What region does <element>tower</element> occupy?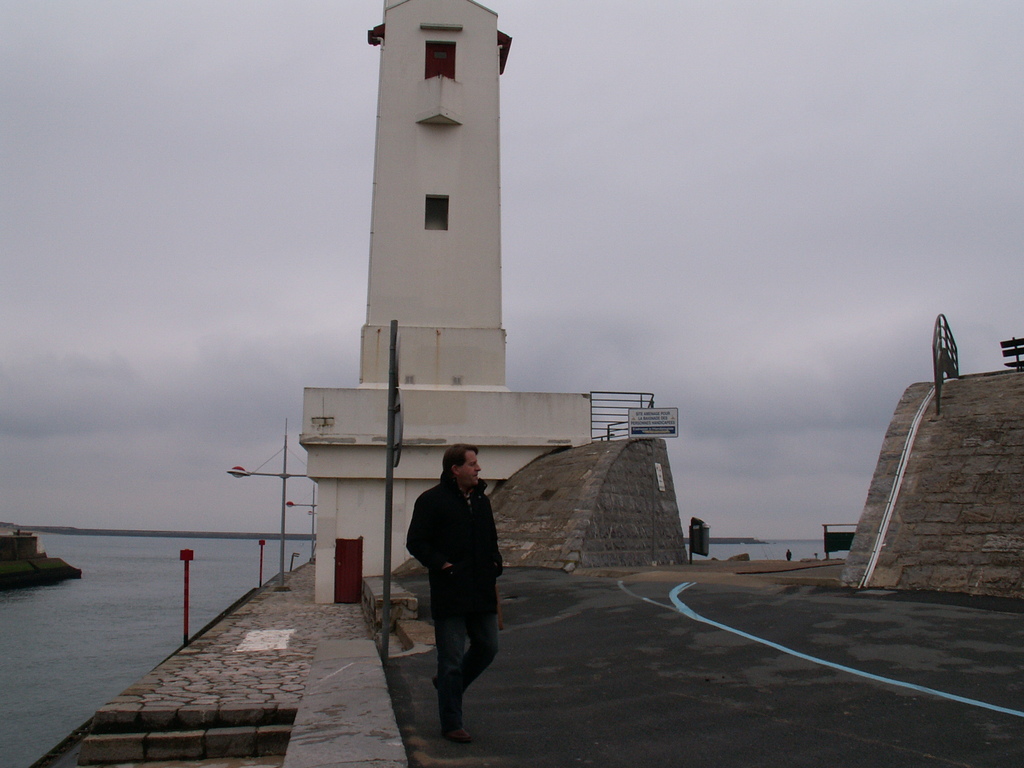
310 0 554 472.
